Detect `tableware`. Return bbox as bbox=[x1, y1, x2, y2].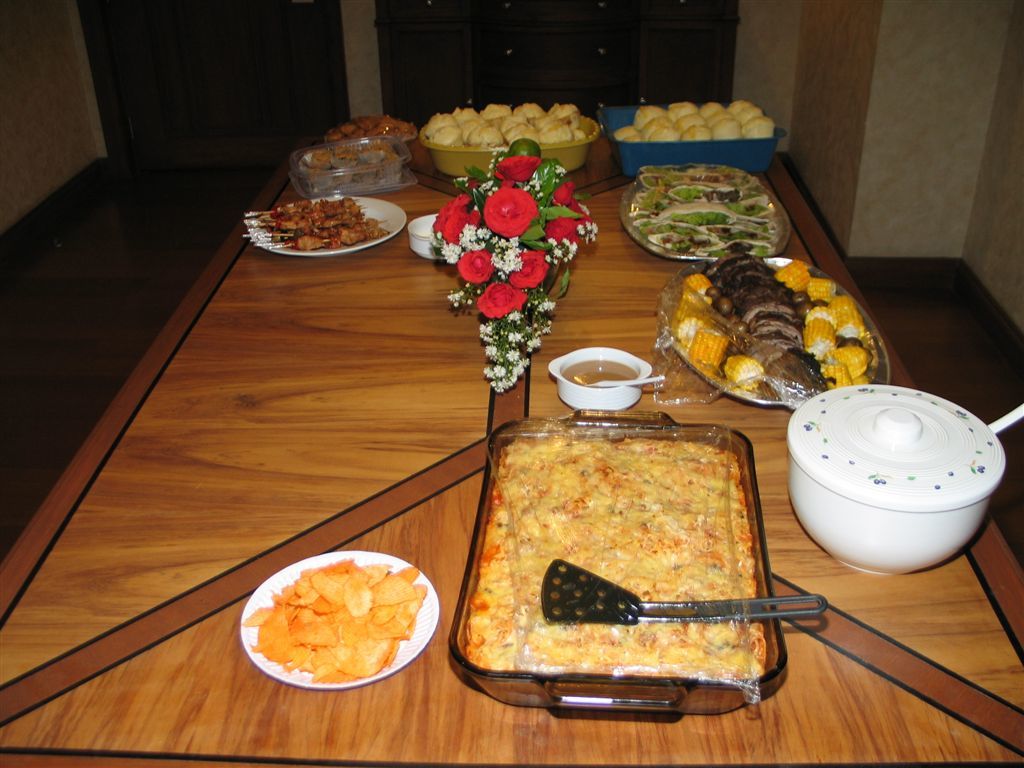
bbox=[404, 213, 435, 260].
